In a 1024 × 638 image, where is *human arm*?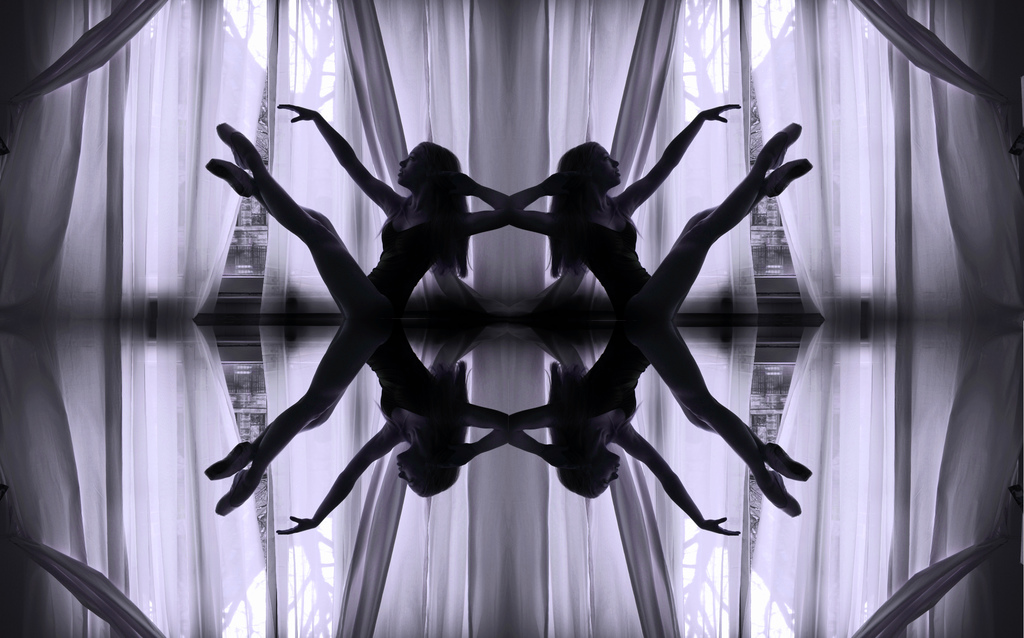
(x1=461, y1=167, x2=554, y2=236).
